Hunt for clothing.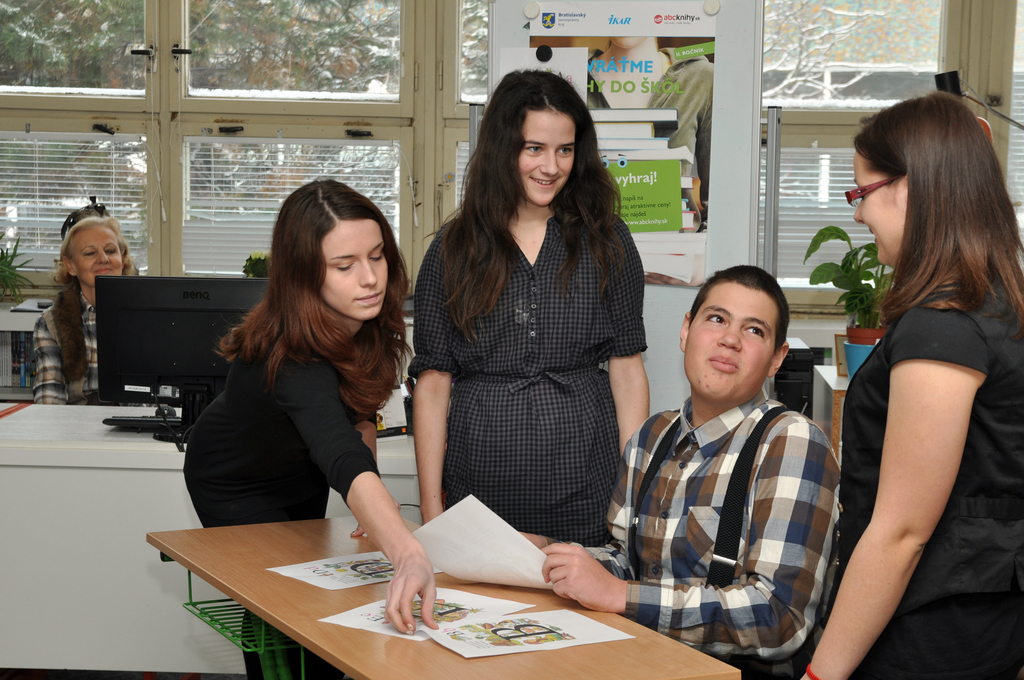
Hunted down at [x1=182, y1=304, x2=381, y2=679].
